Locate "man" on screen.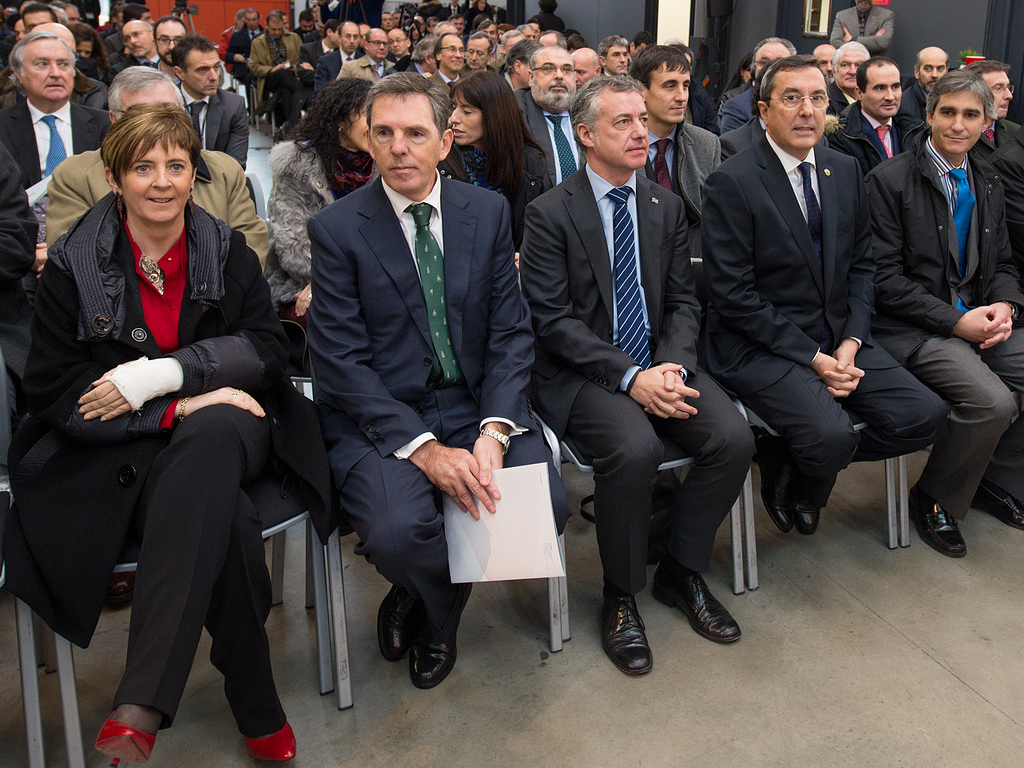
On screen at [429,35,474,99].
